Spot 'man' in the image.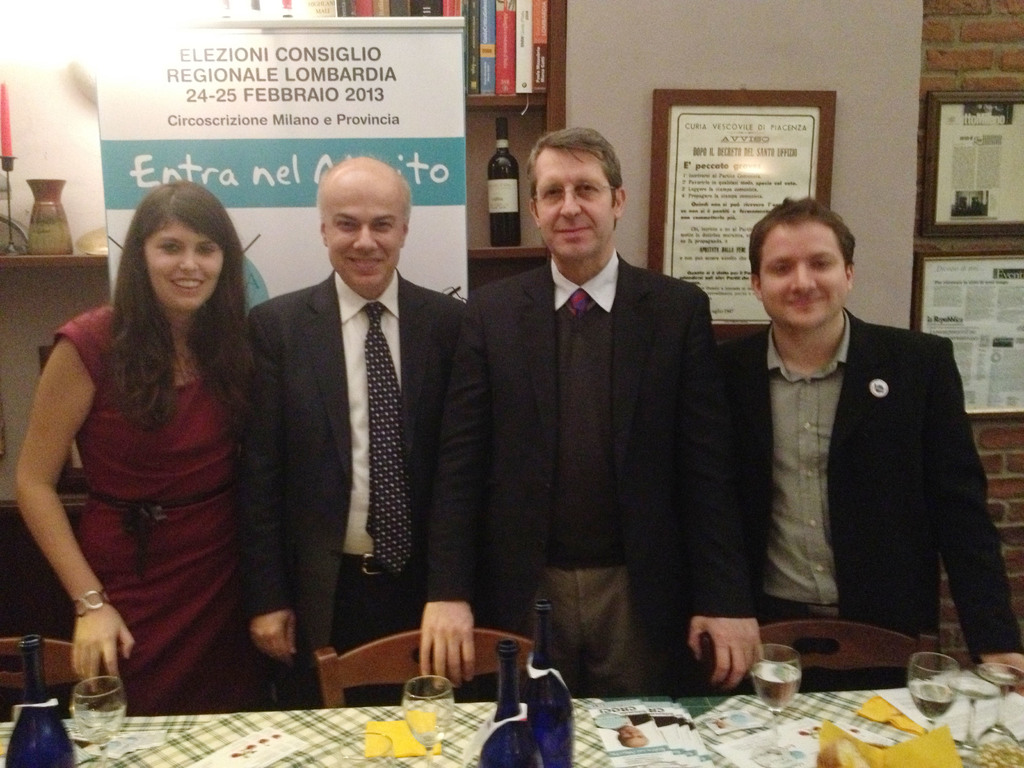
'man' found at bbox(236, 154, 470, 710).
